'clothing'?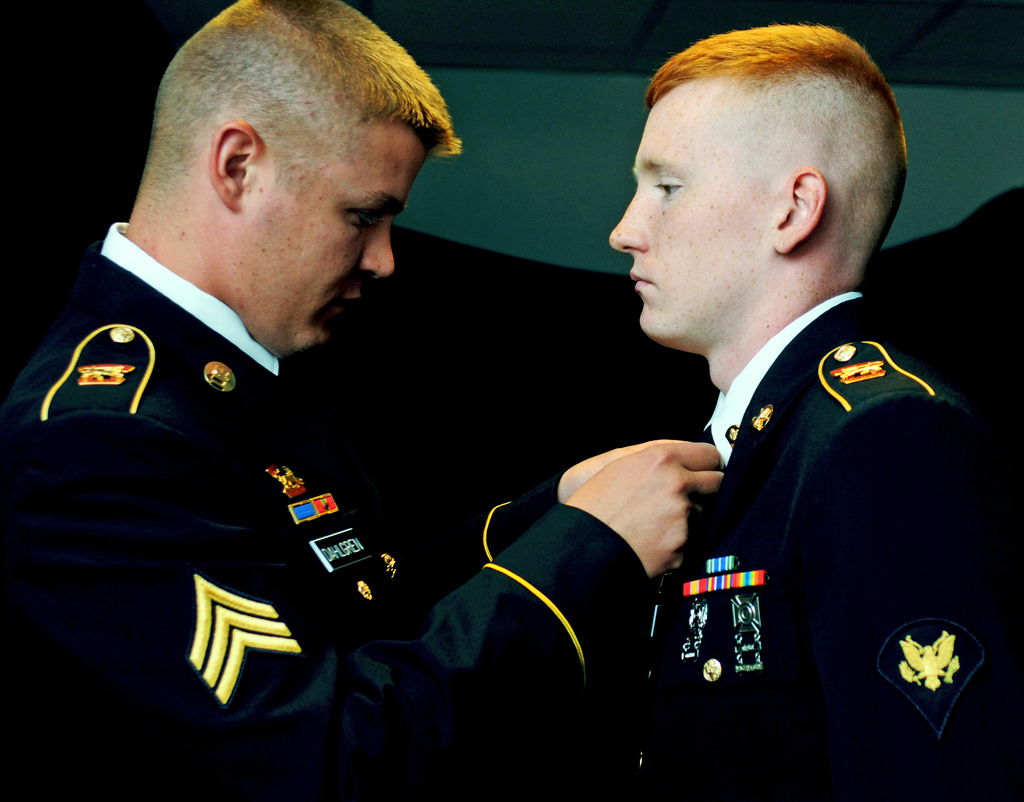
pyautogui.locateOnScreen(581, 285, 1016, 801)
